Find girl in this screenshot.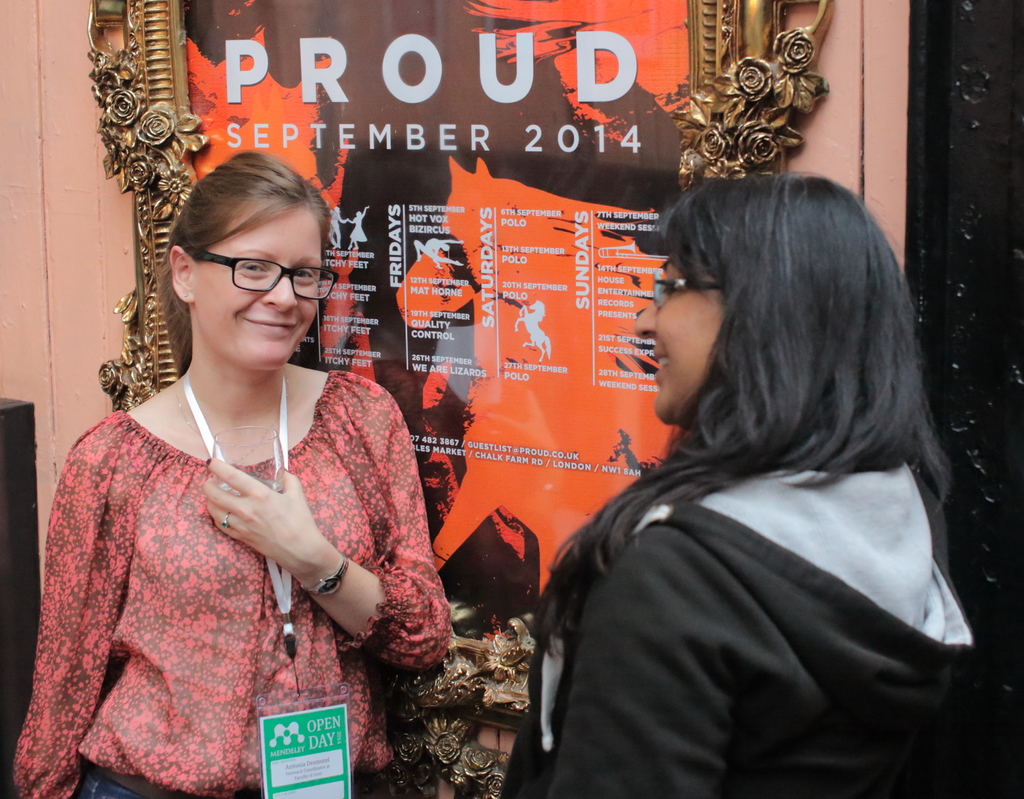
The bounding box for girl is <region>488, 174, 1012, 798</region>.
